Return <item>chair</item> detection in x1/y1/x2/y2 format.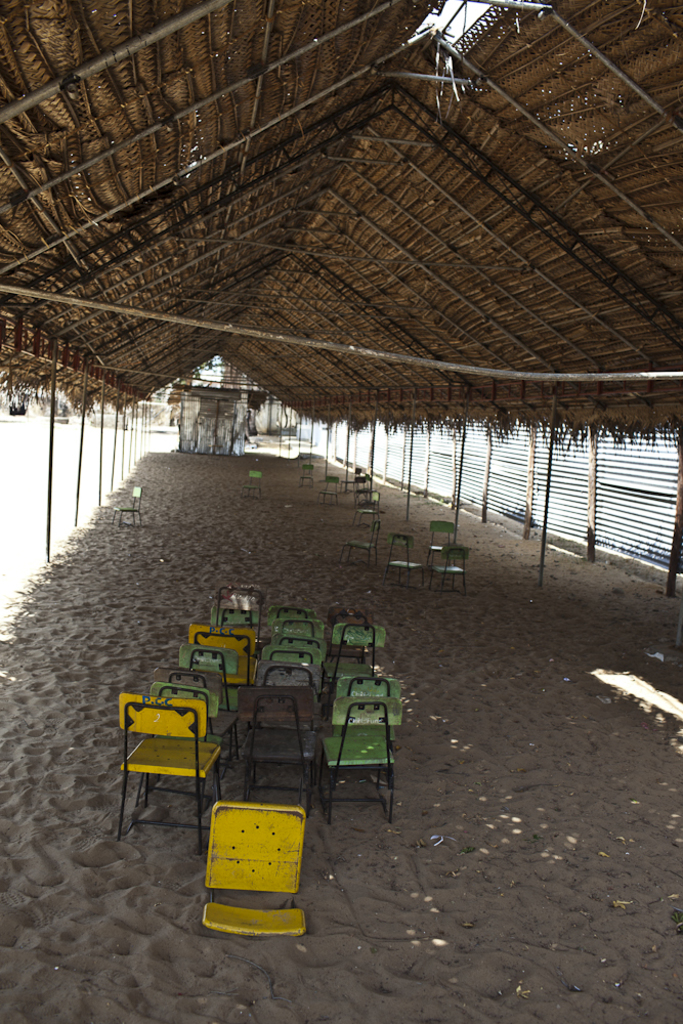
257/606/323/636.
